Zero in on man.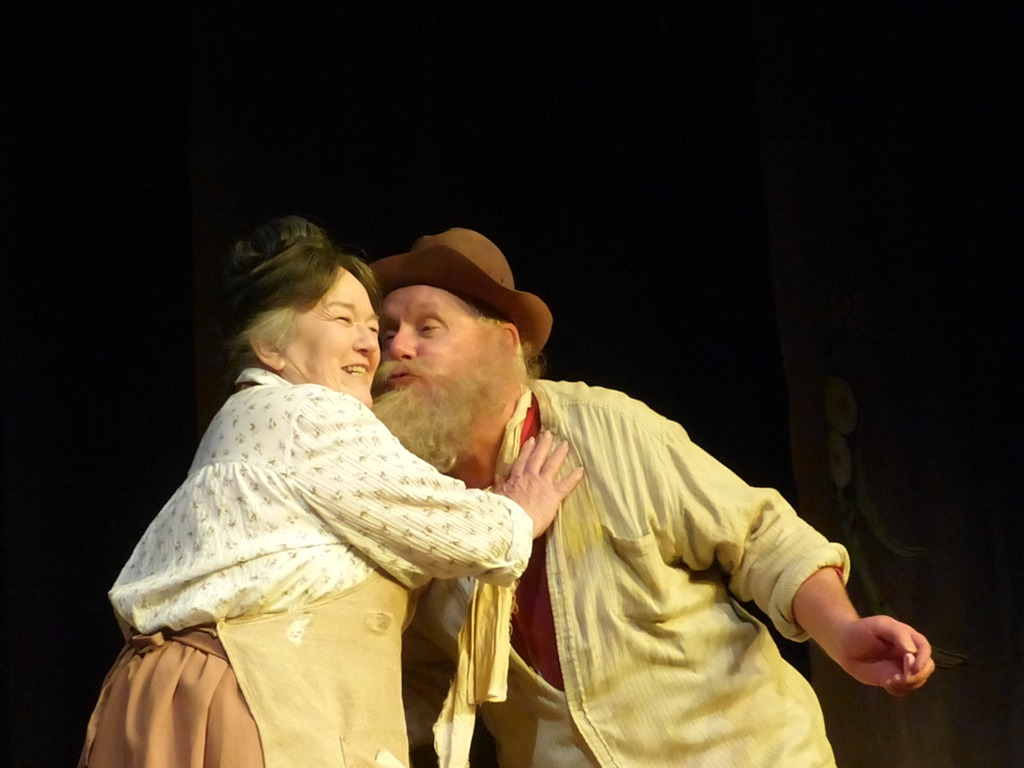
Zeroed in: 329/224/933/767.
